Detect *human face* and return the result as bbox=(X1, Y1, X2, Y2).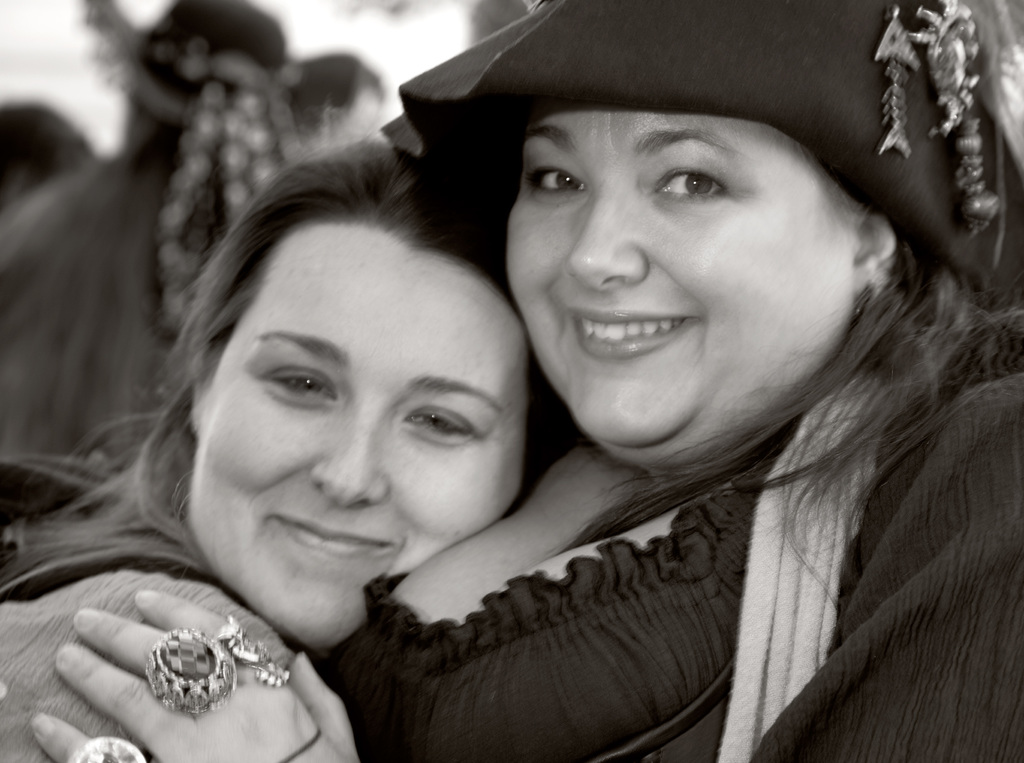
bbox=(499, 100, 845, 470).
